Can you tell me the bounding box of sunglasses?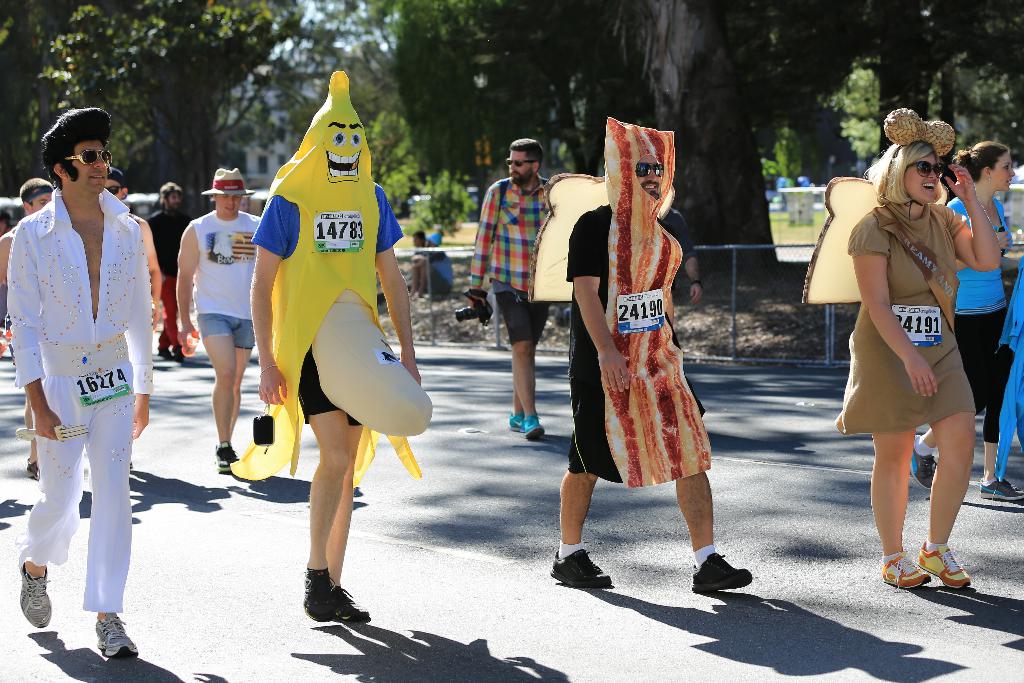
crop(504, 157, 534, 169).
